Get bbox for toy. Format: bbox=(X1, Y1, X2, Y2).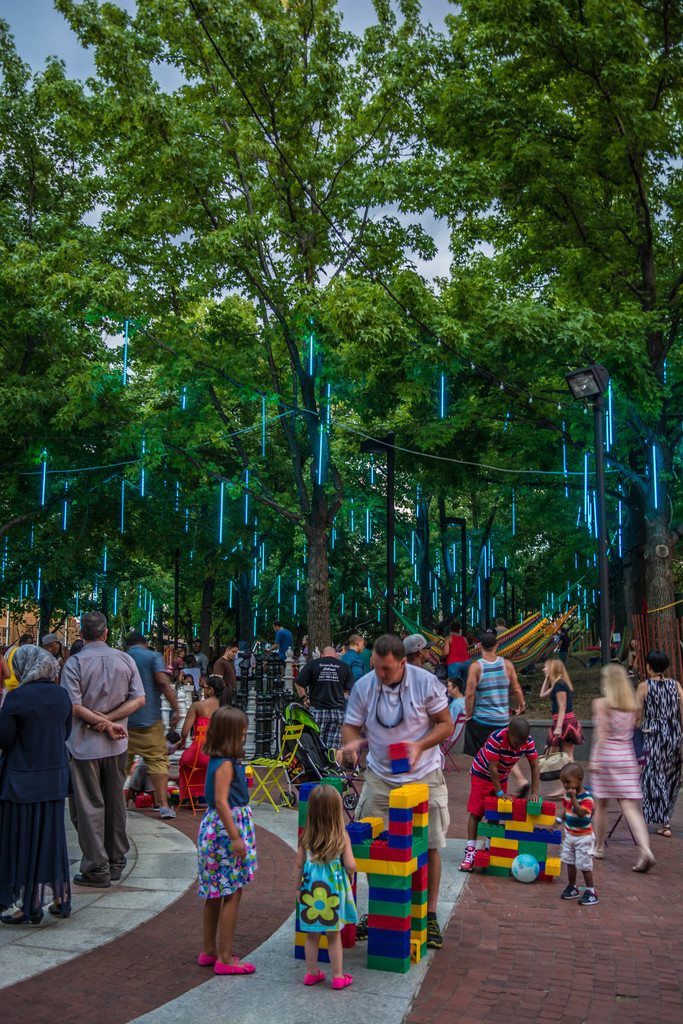
bbox=(511, 855, 539, 883).
